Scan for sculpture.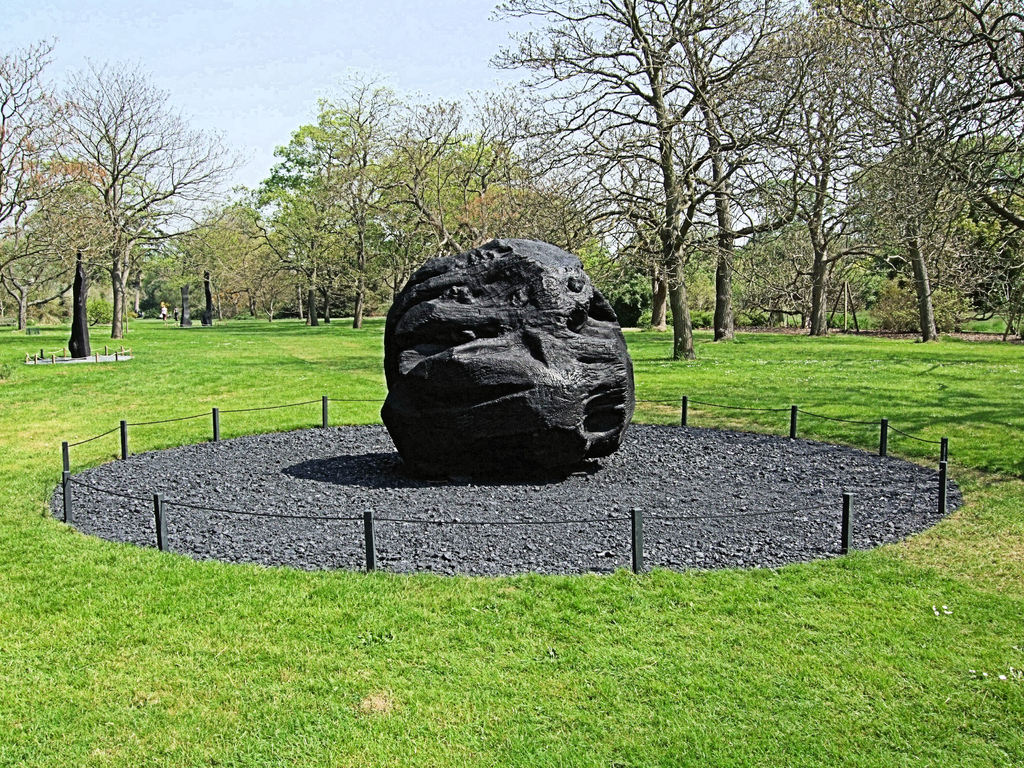
Scan result: rect(379, 233, 648, 490).
